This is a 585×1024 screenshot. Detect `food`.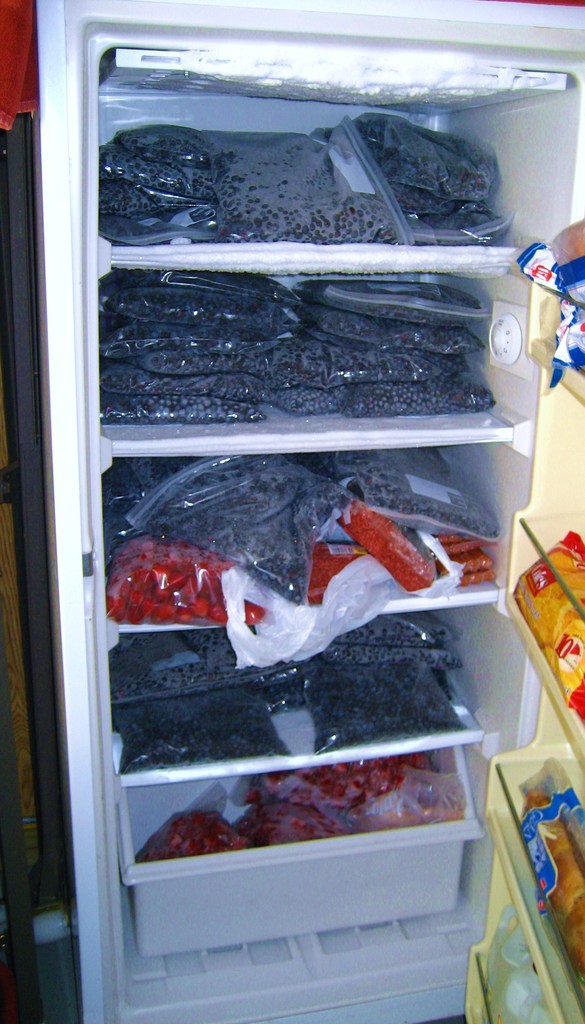
box=[107, 614, 473, 776].
